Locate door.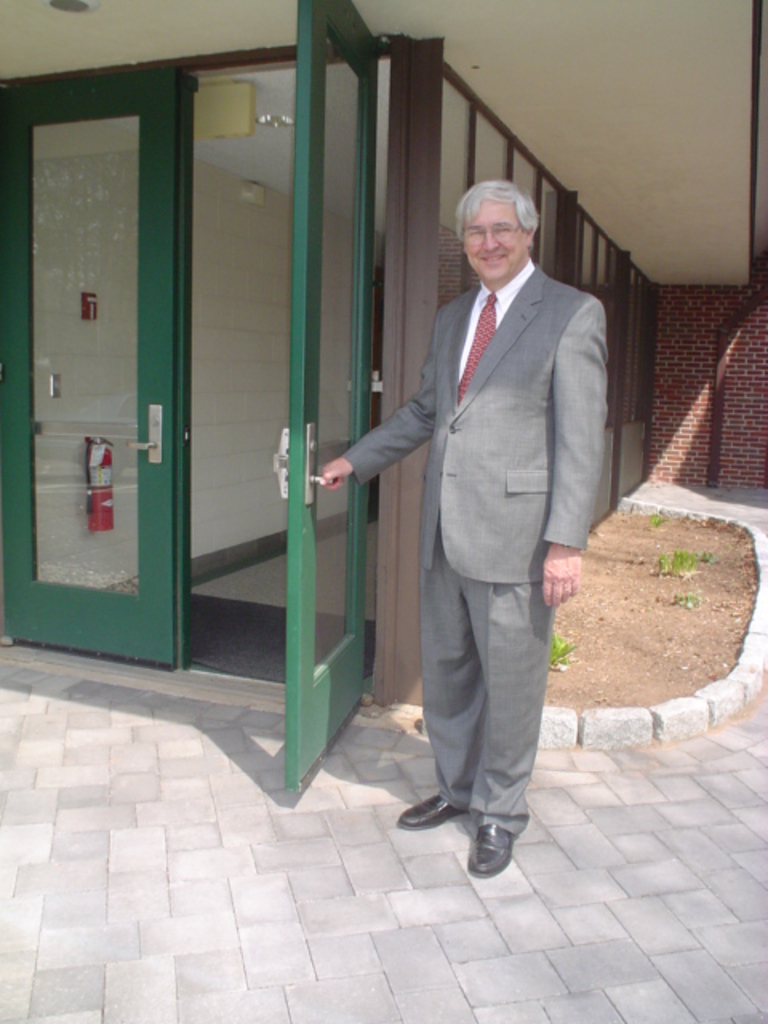
Bounding box: (left=0, top=59, right=186, bottom=672).
